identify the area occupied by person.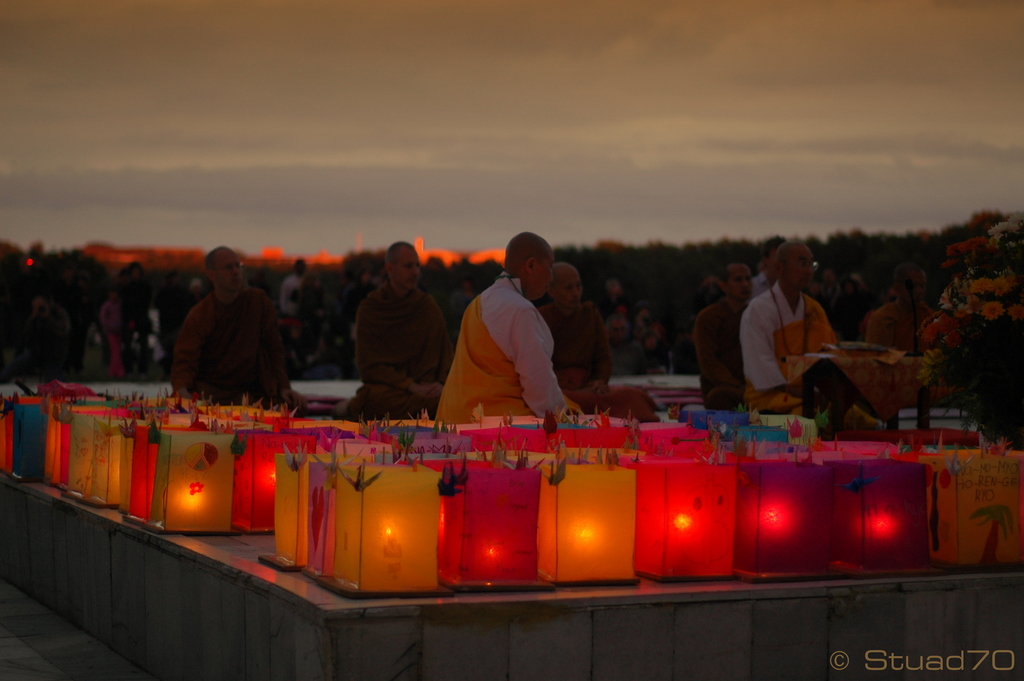
Area: [left=274, top=259, right=324, bottom=313].
